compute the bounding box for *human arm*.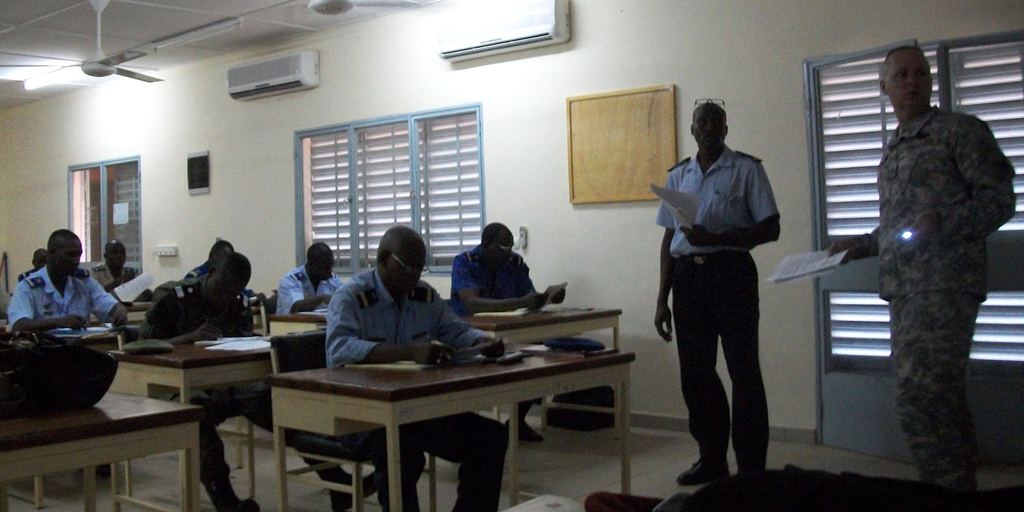
285, 278, 335, 313.
